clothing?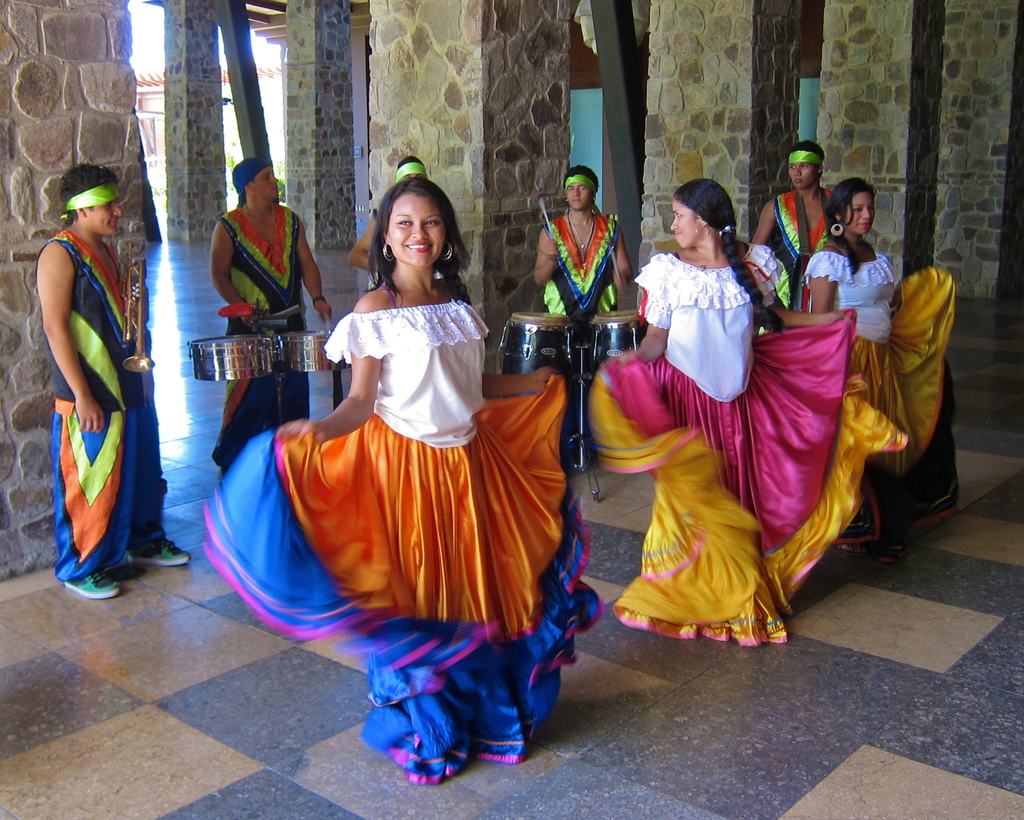
BBox(209, 200, 312, 486)
